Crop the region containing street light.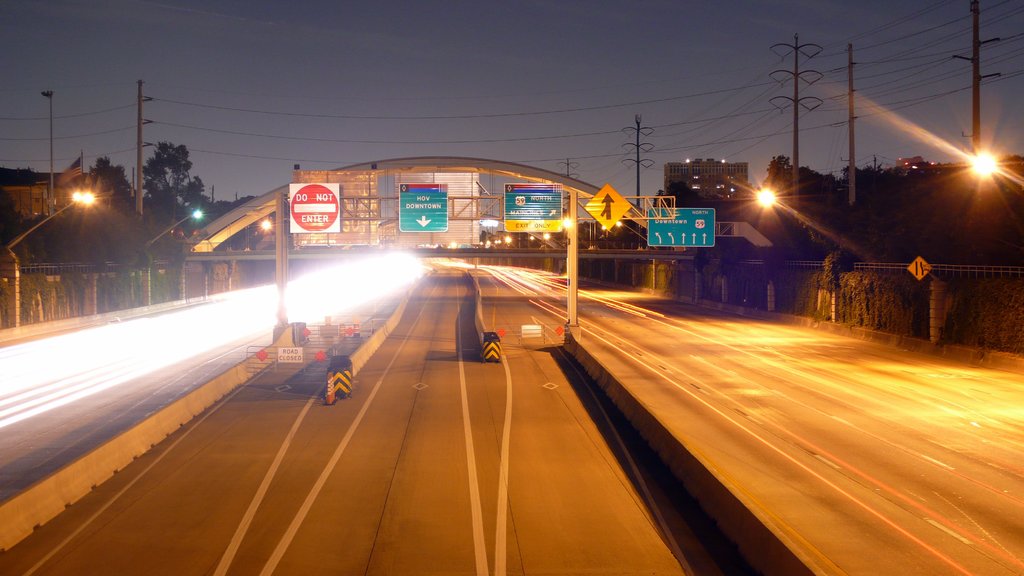
Crop region: box=[960, 145, 1023, 193].
